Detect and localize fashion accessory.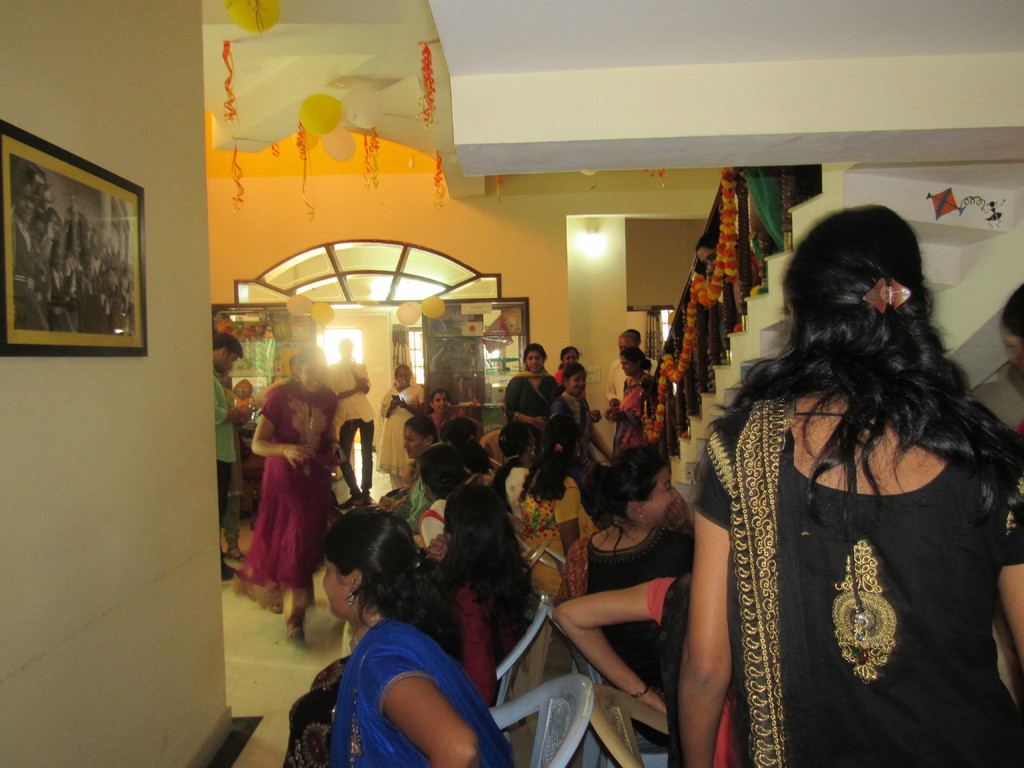
Localized at crop(630, 686, 646, 698).
